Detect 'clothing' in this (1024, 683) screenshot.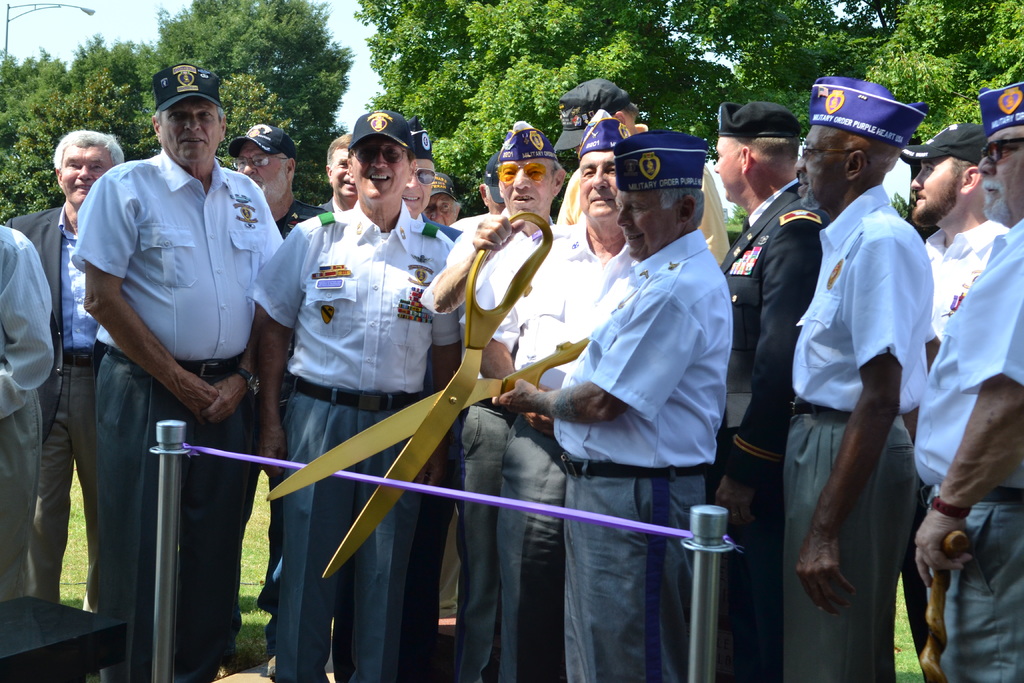
Detection: Rect(440, 207, 560, 682).
